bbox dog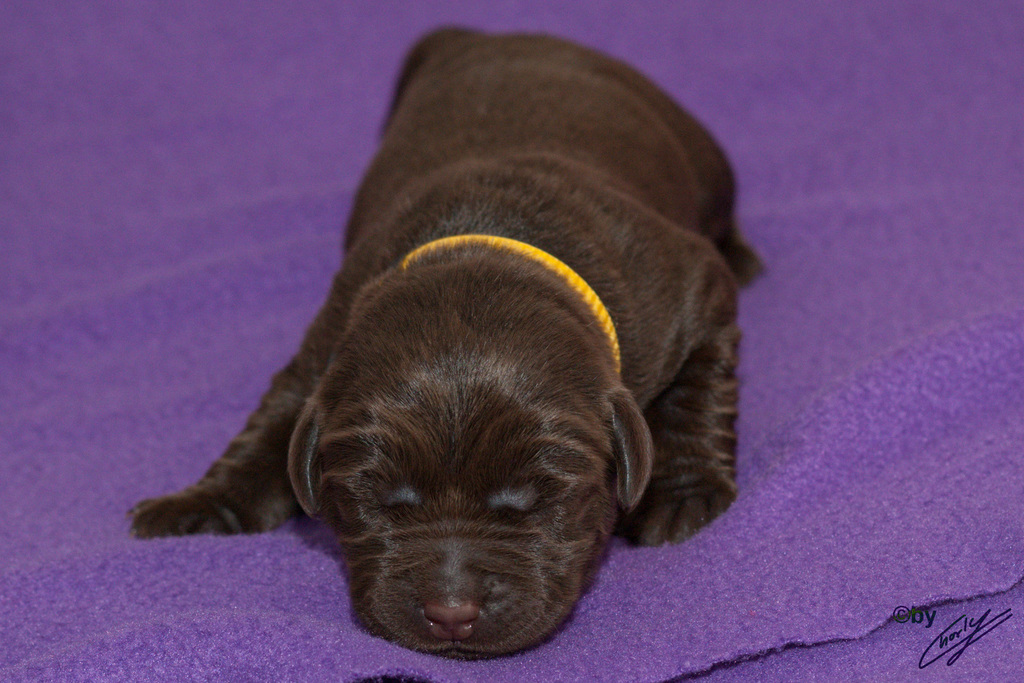
locate(125, 21, 769, 663)
